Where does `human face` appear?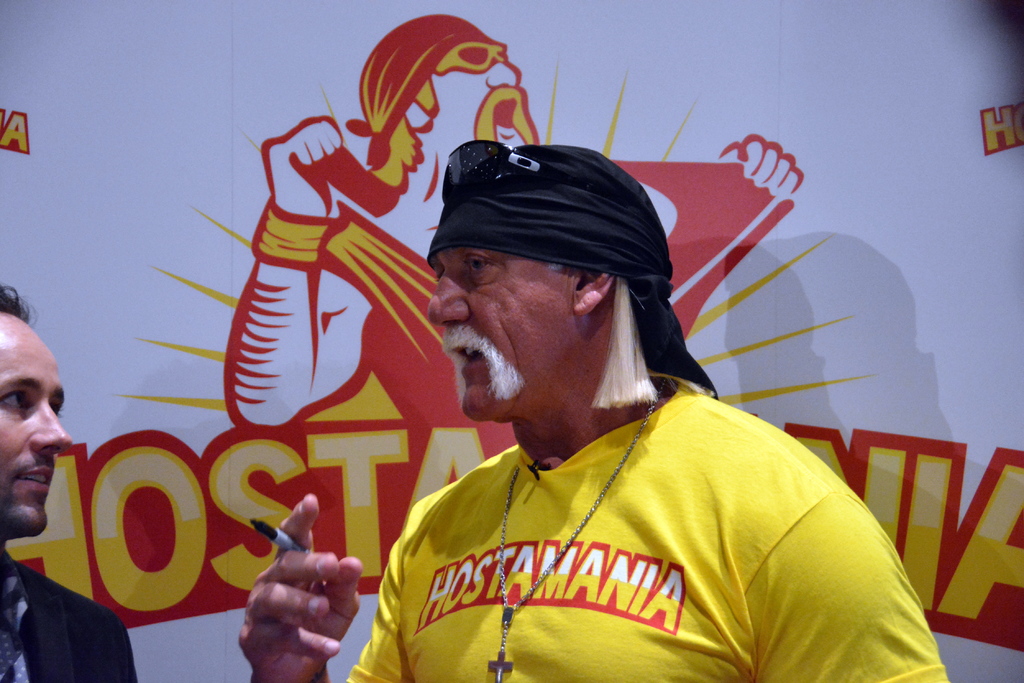
Appears at <box>0,317,76,538</box>.
